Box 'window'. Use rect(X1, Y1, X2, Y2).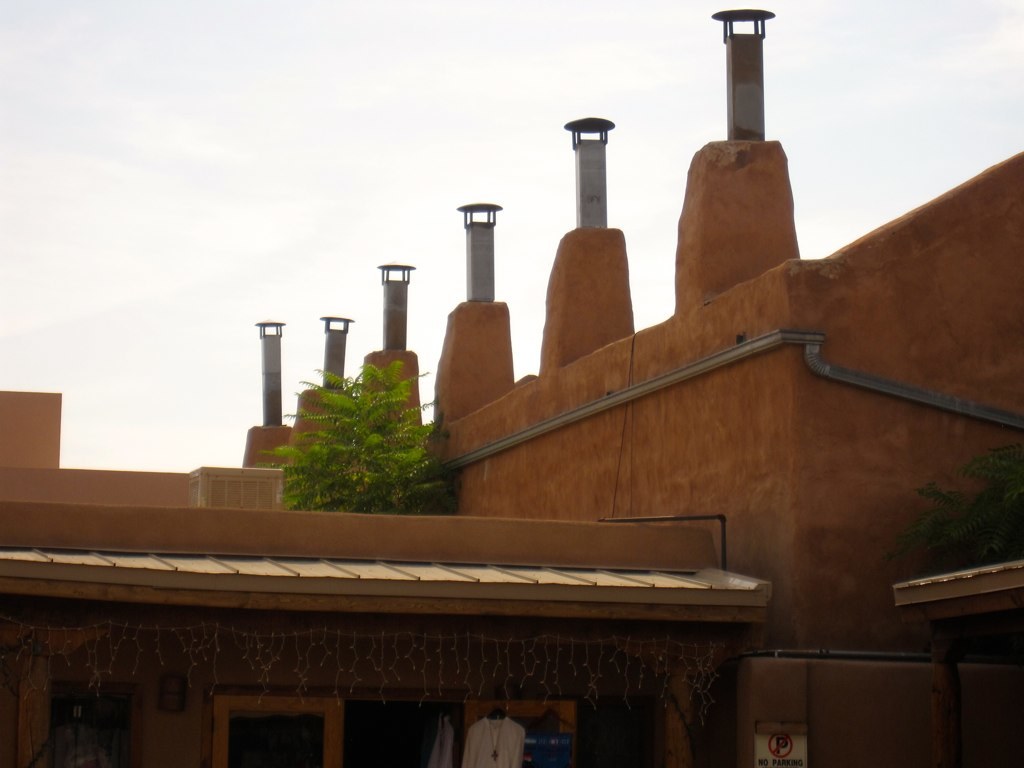
rect(213, 698, 353, 767).
